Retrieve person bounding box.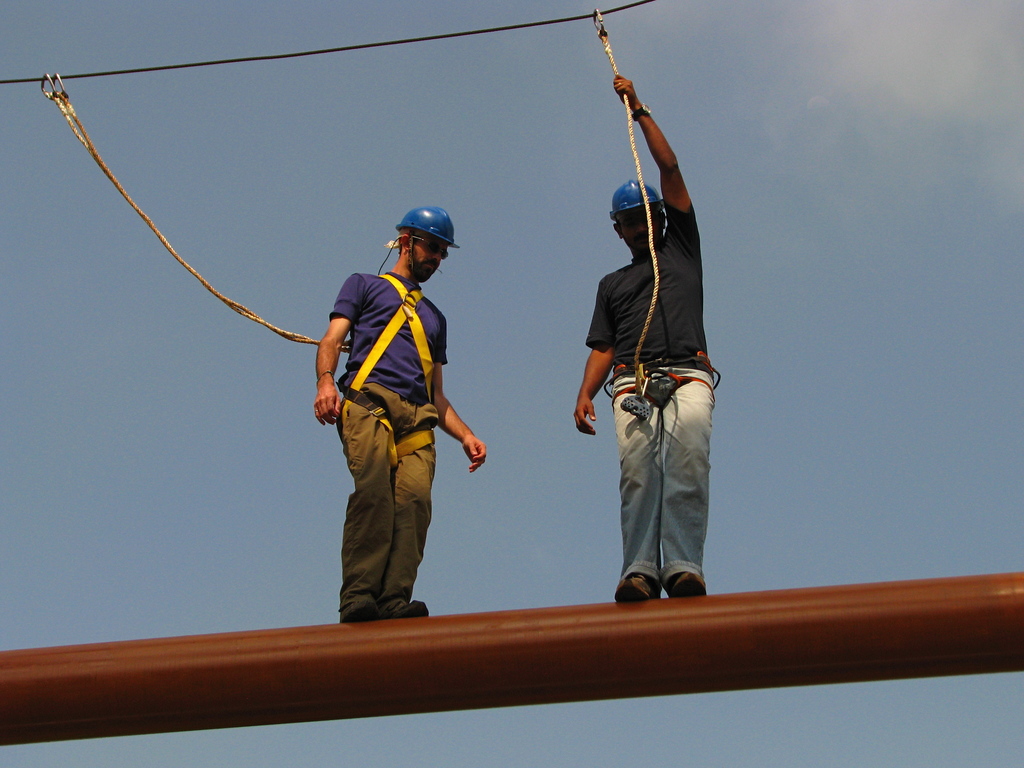
Bounding box: <region>308, 205, 494, 624</region>.
